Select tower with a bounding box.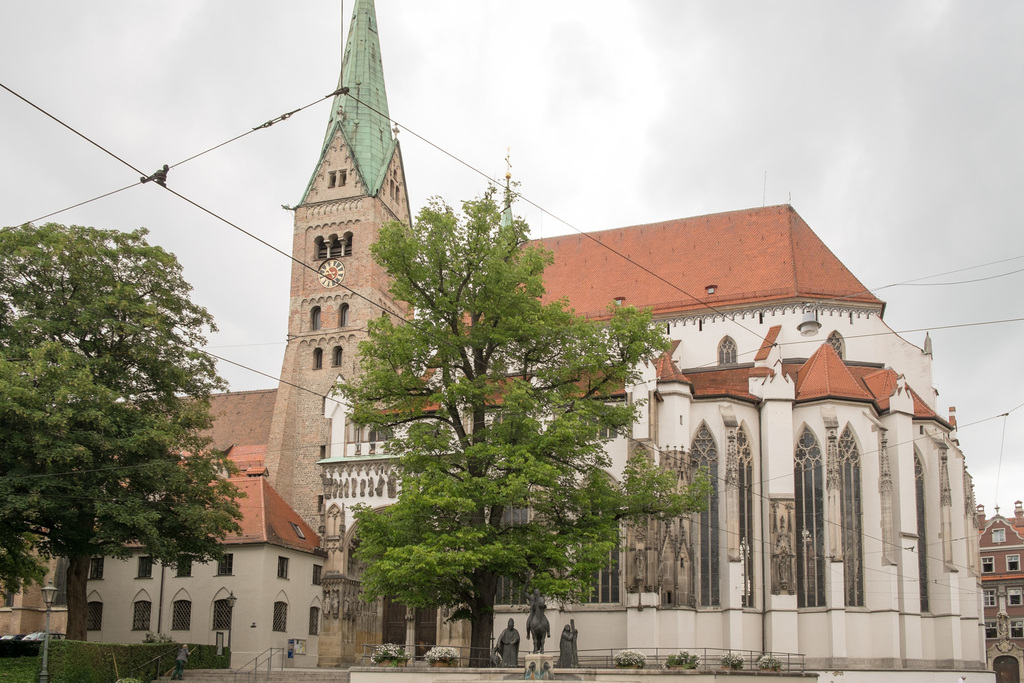
263:0:417:536.
